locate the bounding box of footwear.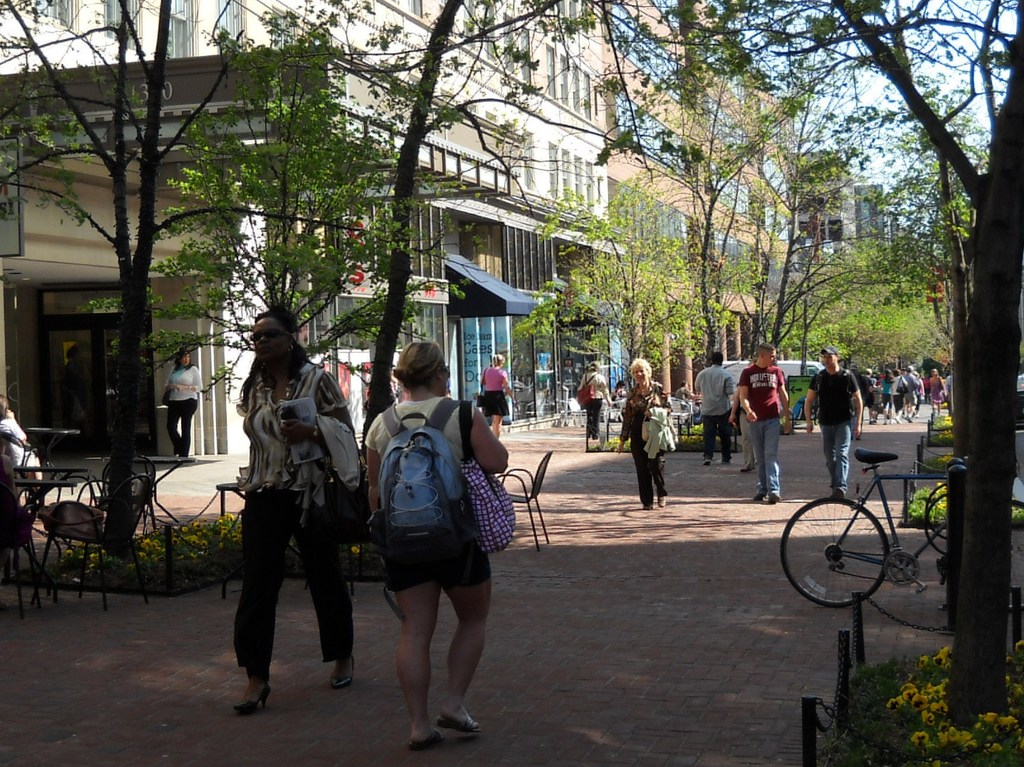
Bounding box: crop(771, 495, 781, 503).
